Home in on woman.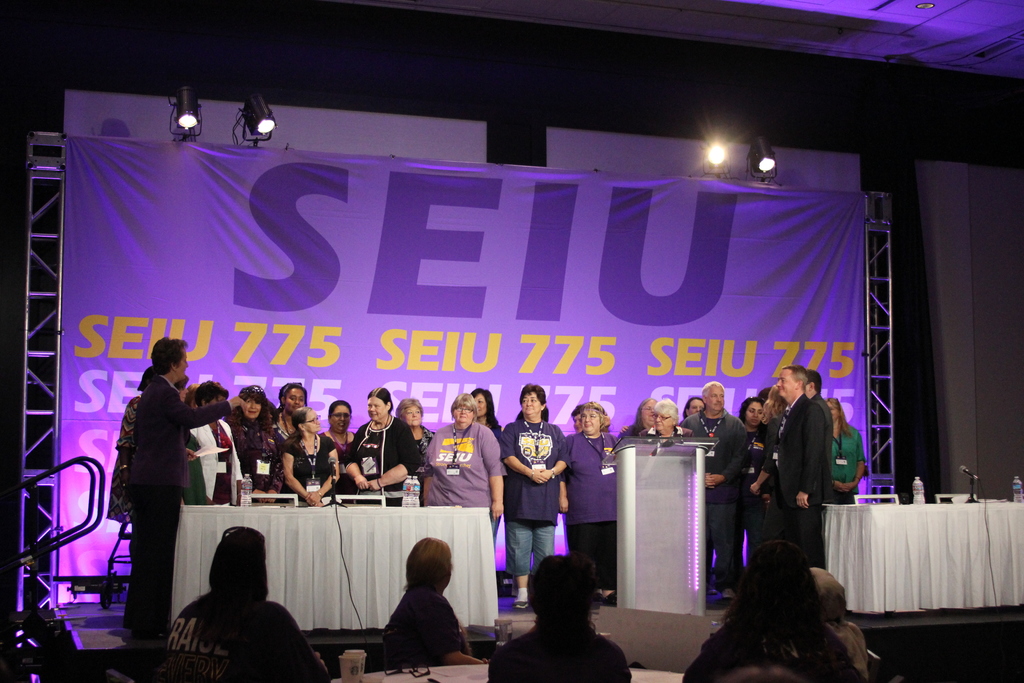
Homed in at box(693, 541, 892, 680).
